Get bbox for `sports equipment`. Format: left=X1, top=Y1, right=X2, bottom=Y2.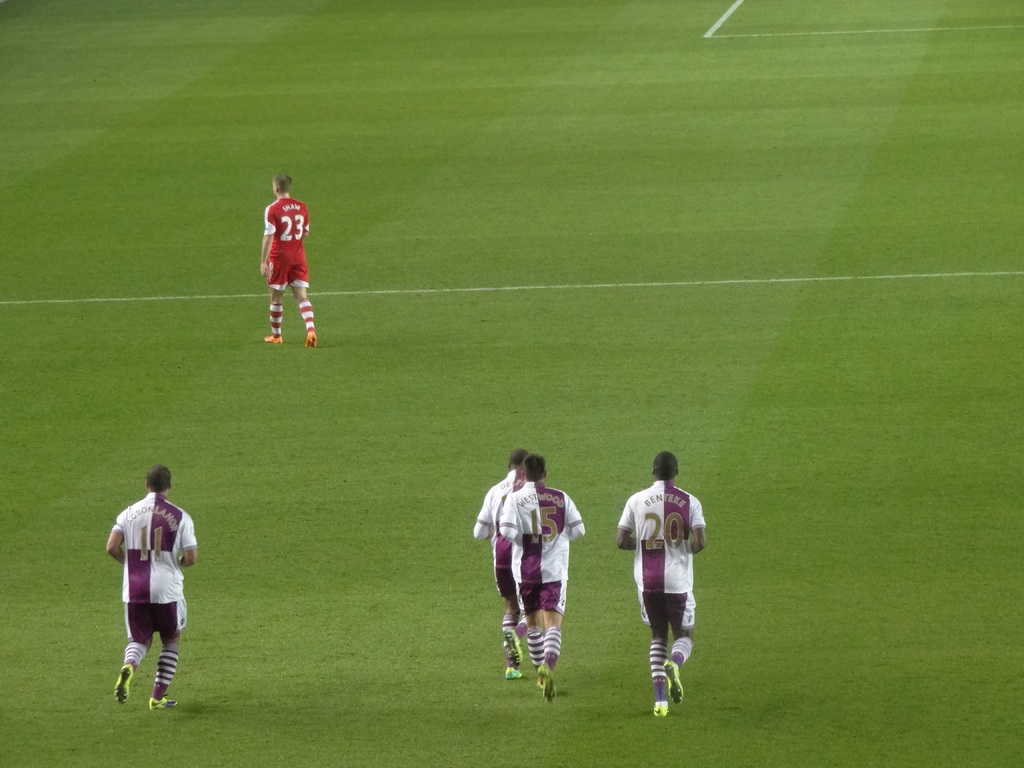
left=148, top=696, right=178, bottom=710.
